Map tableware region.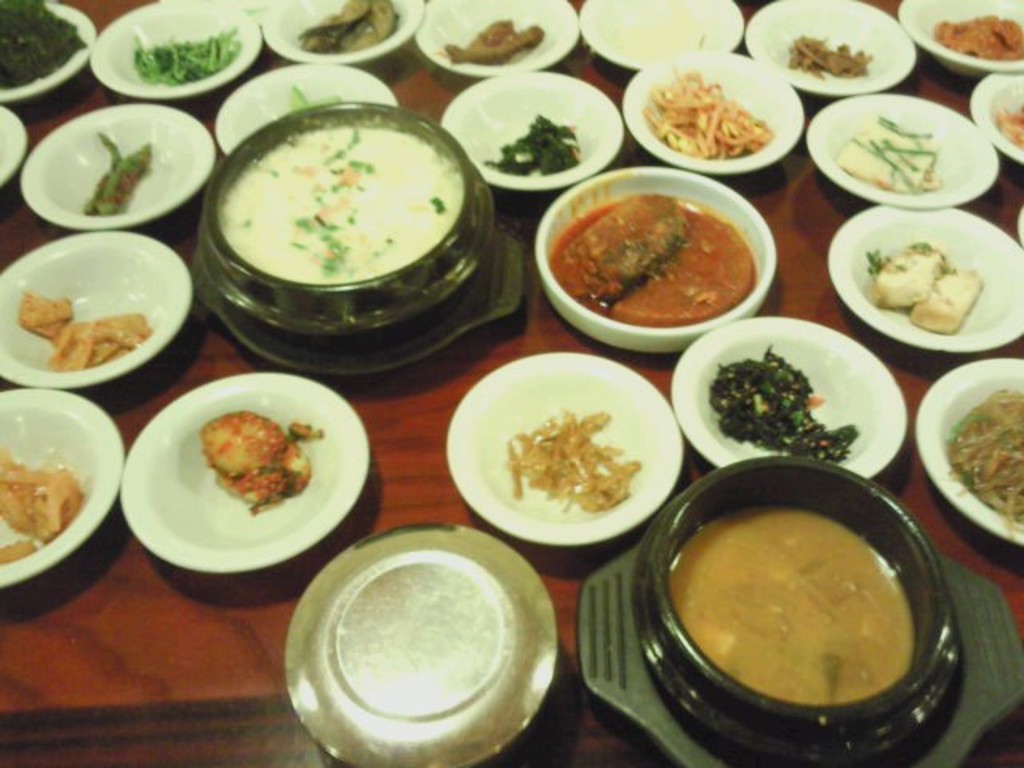
Mapped to region(826, 203, 1022, 354).
